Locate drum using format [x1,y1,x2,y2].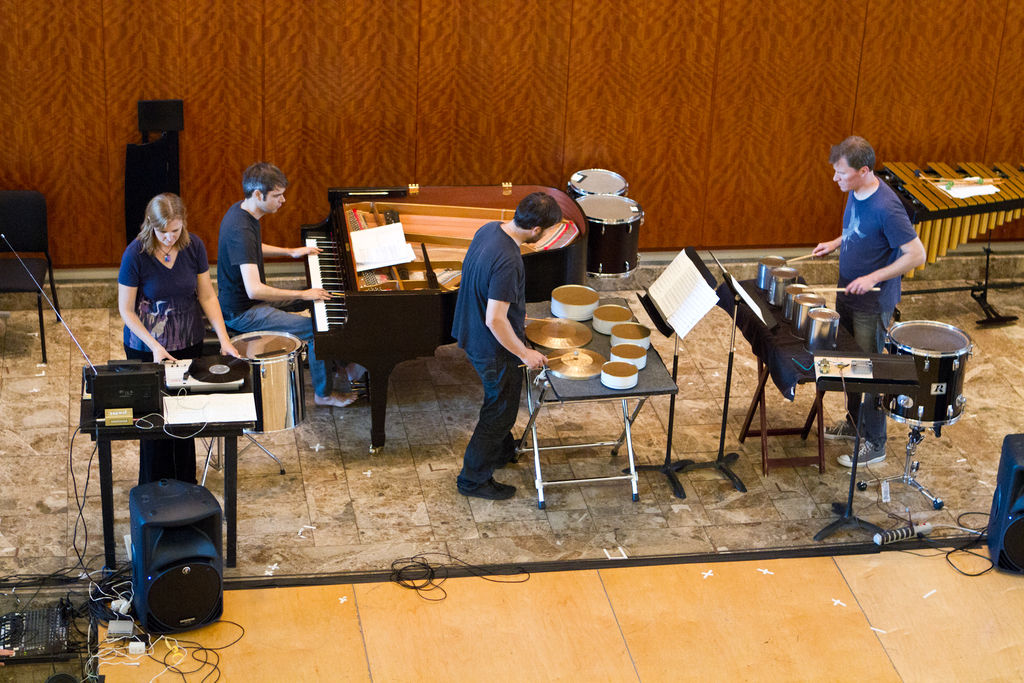
[771,267,801,306].
